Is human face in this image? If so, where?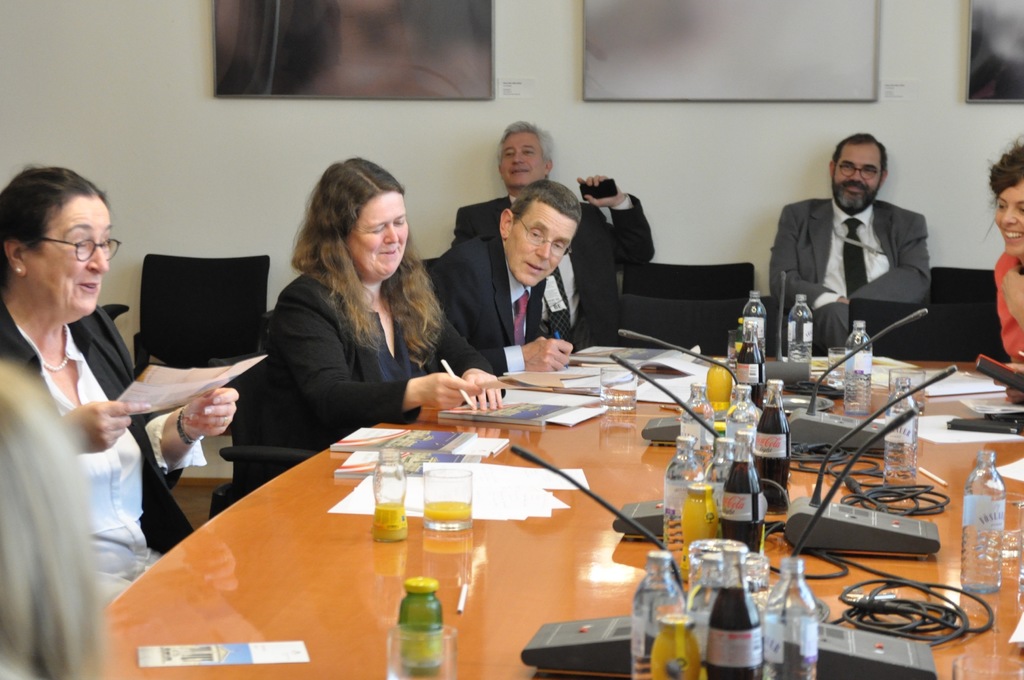
Yes, at 502:194:584:285.
